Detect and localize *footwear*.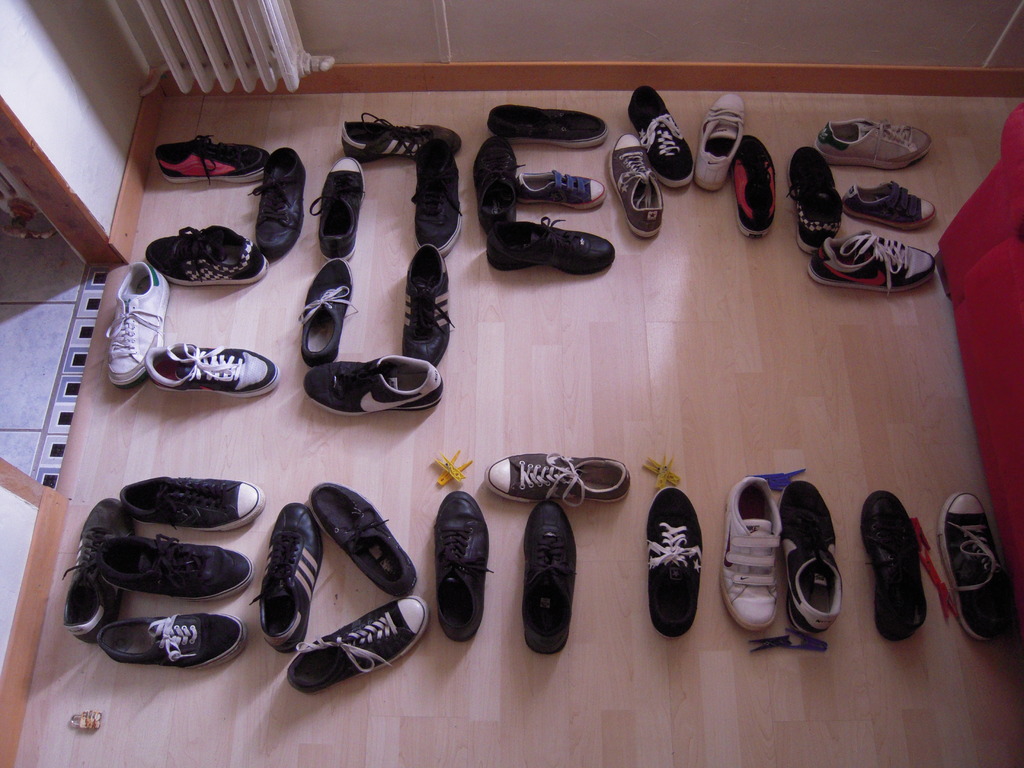
Localized at select_region(408, 140, 467, 252).
